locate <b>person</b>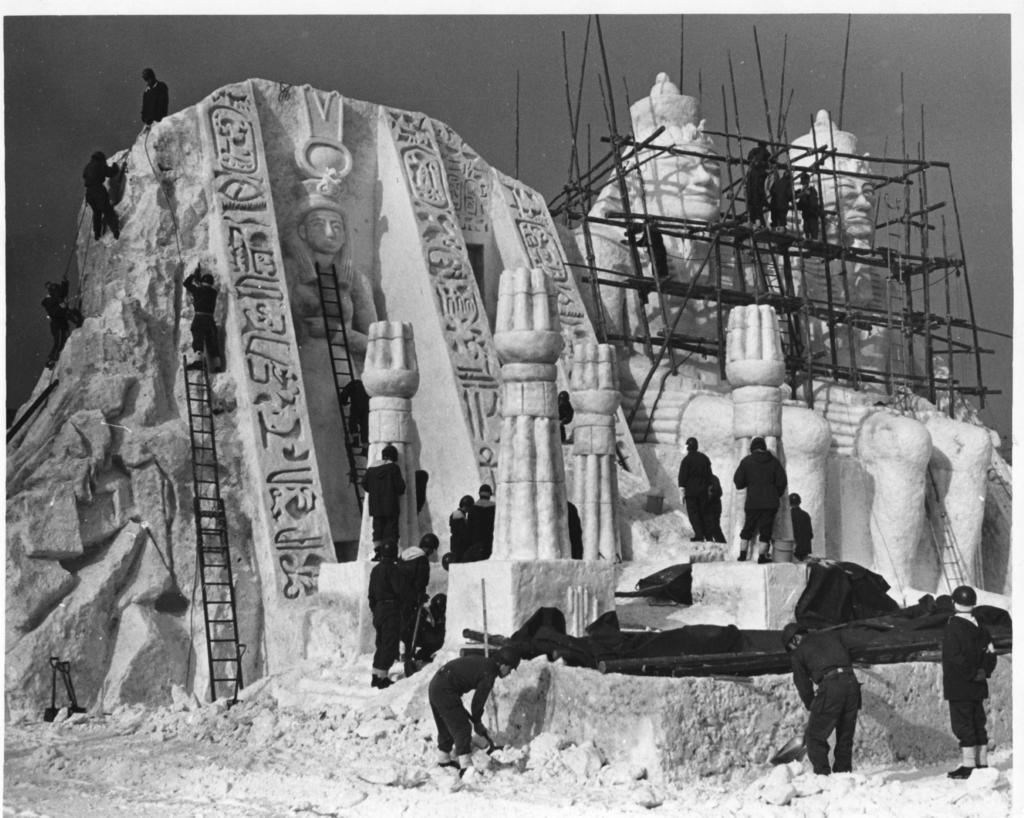
{"left": 789, "top": 492, "right": 817, "bottom": 561}
